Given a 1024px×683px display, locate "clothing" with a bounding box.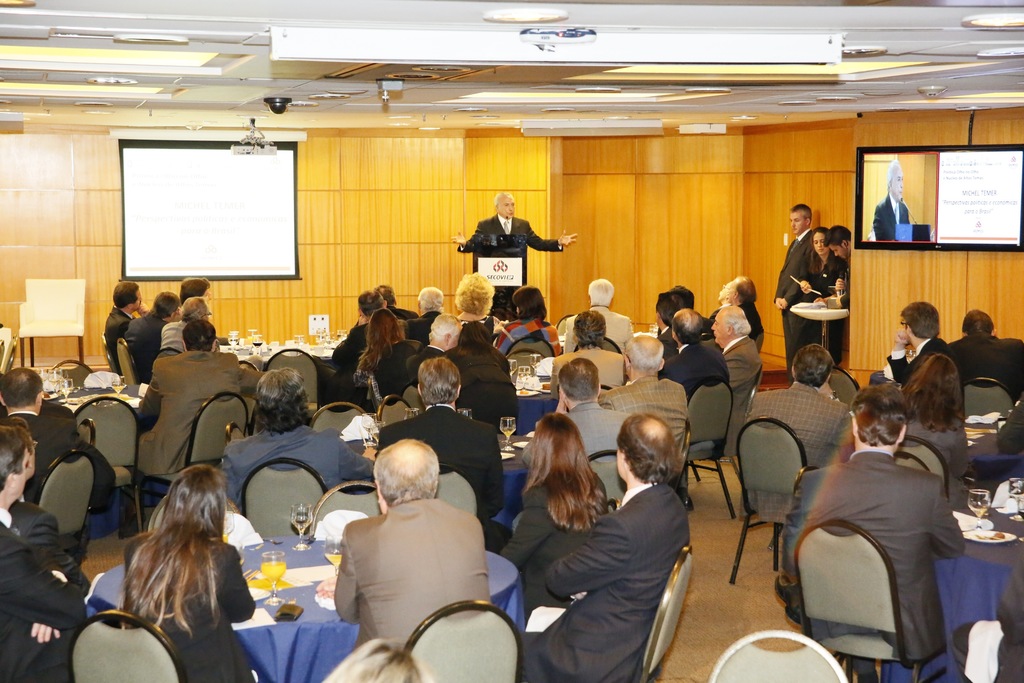
Located: (999,403,1023,449).
